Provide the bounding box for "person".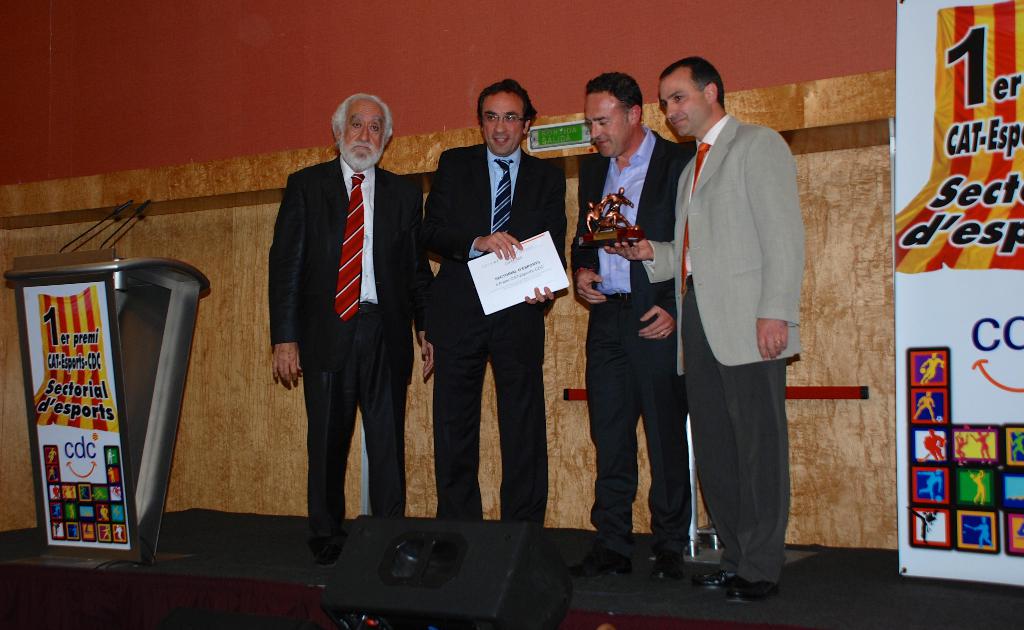
x1=958 y1=432 x2=972 y2=462.
